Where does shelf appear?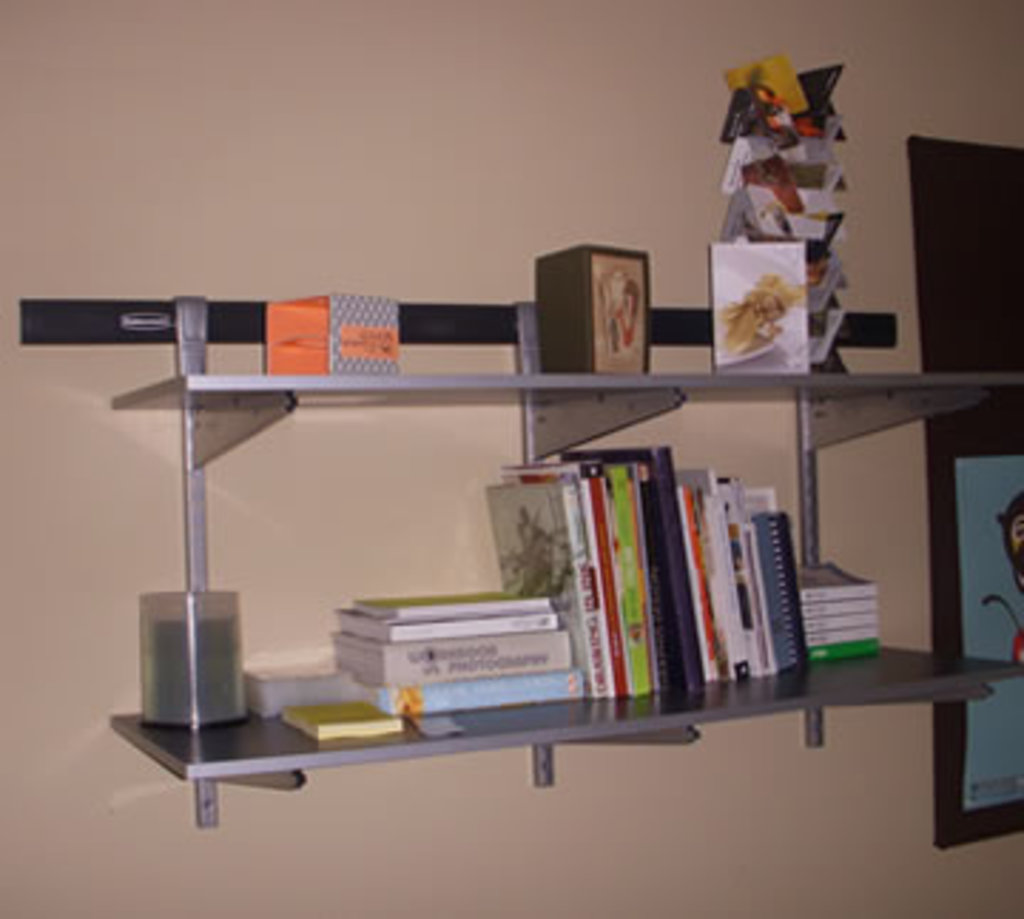
Appears at pyautogui.locateOnScreen(20, 293, 1021, 822).
